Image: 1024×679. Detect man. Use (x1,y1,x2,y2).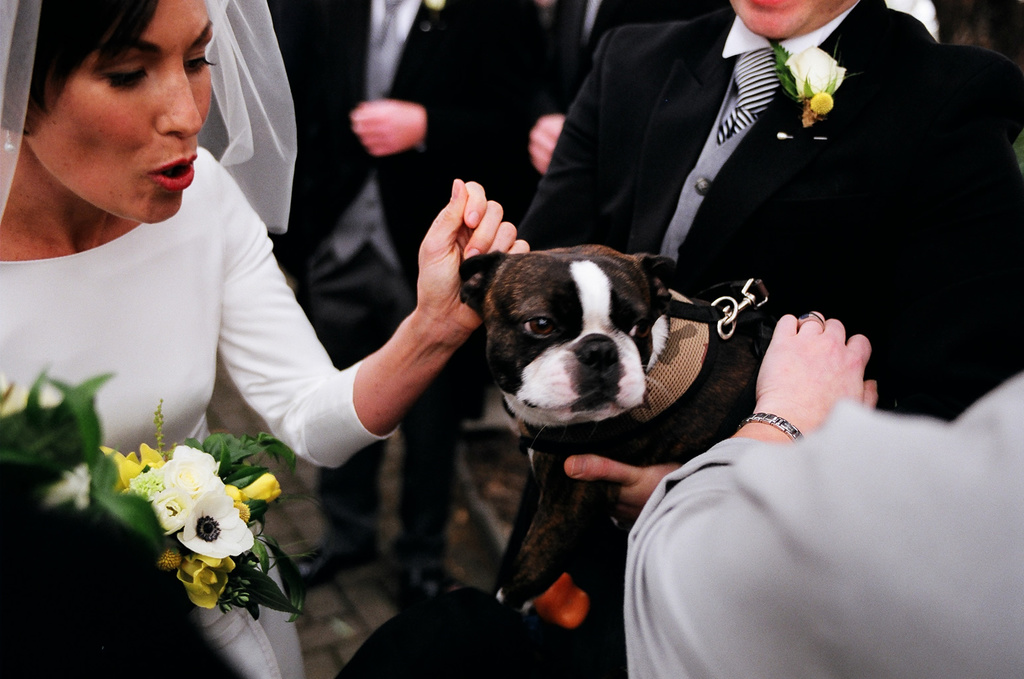
(516,0,1023,678).
